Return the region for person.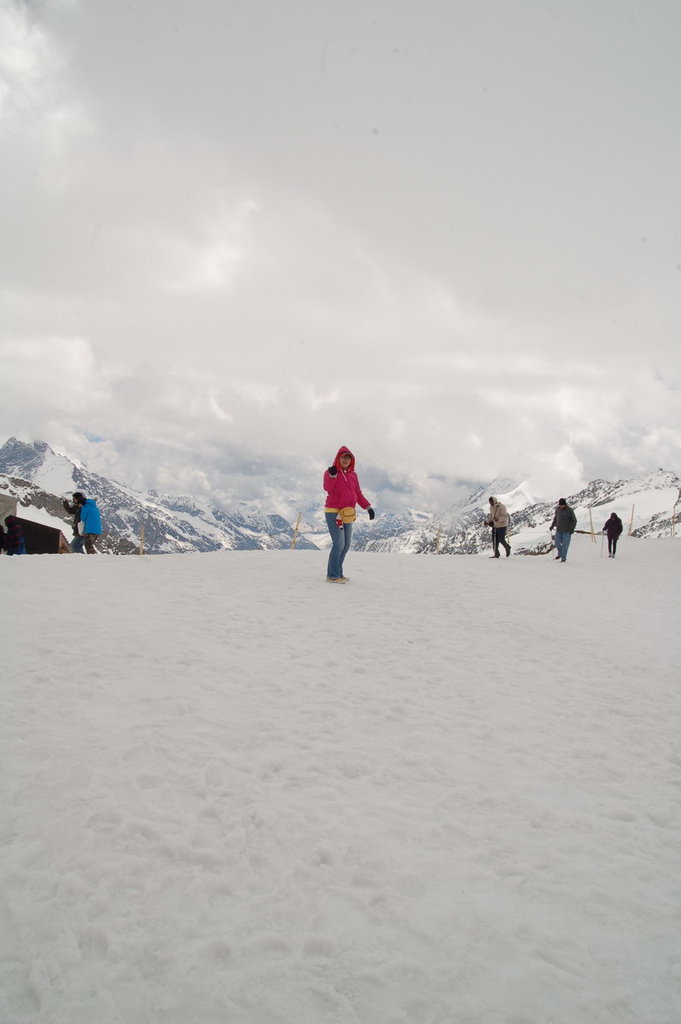
box(602, 510, 630, 553).
